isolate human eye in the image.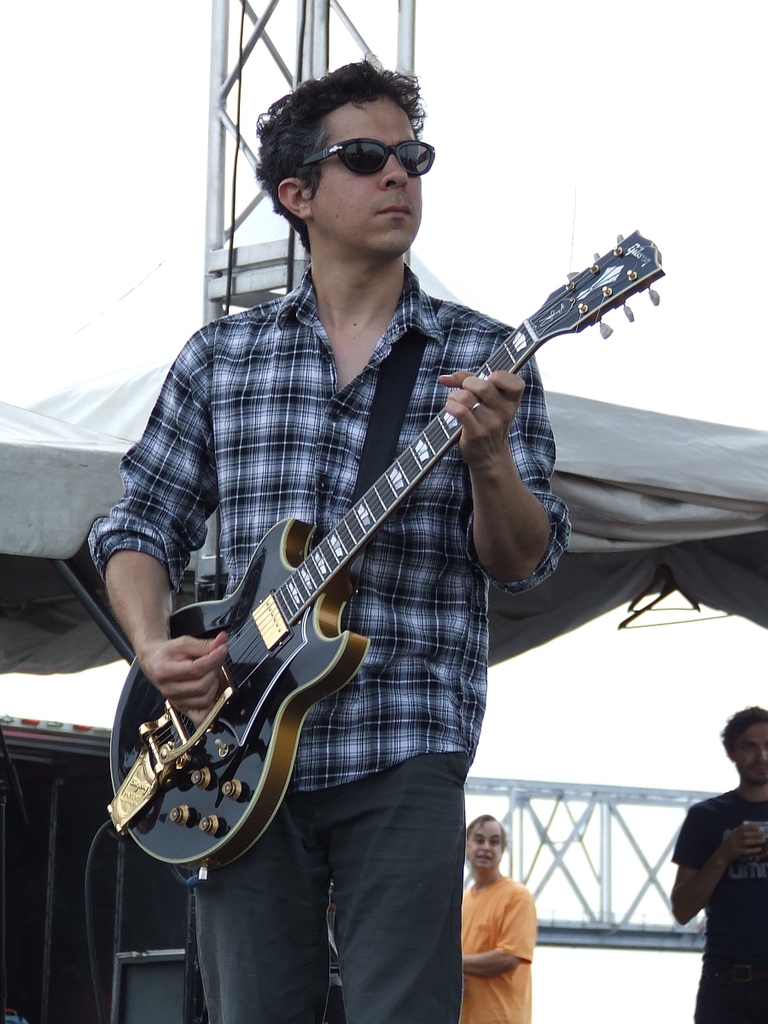
Isolated region: 495/839/502/847.
